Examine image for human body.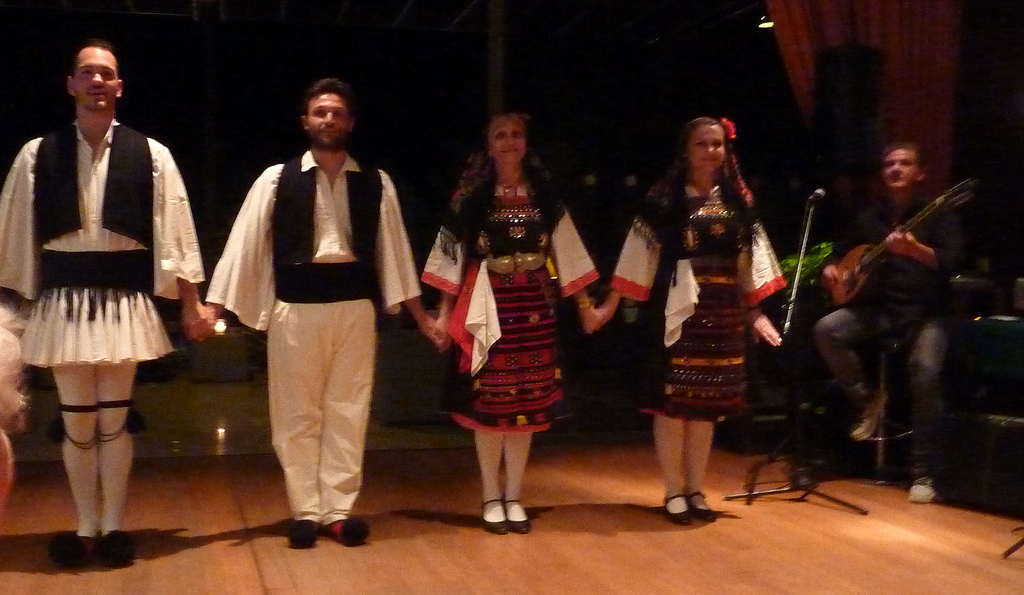
Examination result: bbox=[200, 68, 416, 547].
